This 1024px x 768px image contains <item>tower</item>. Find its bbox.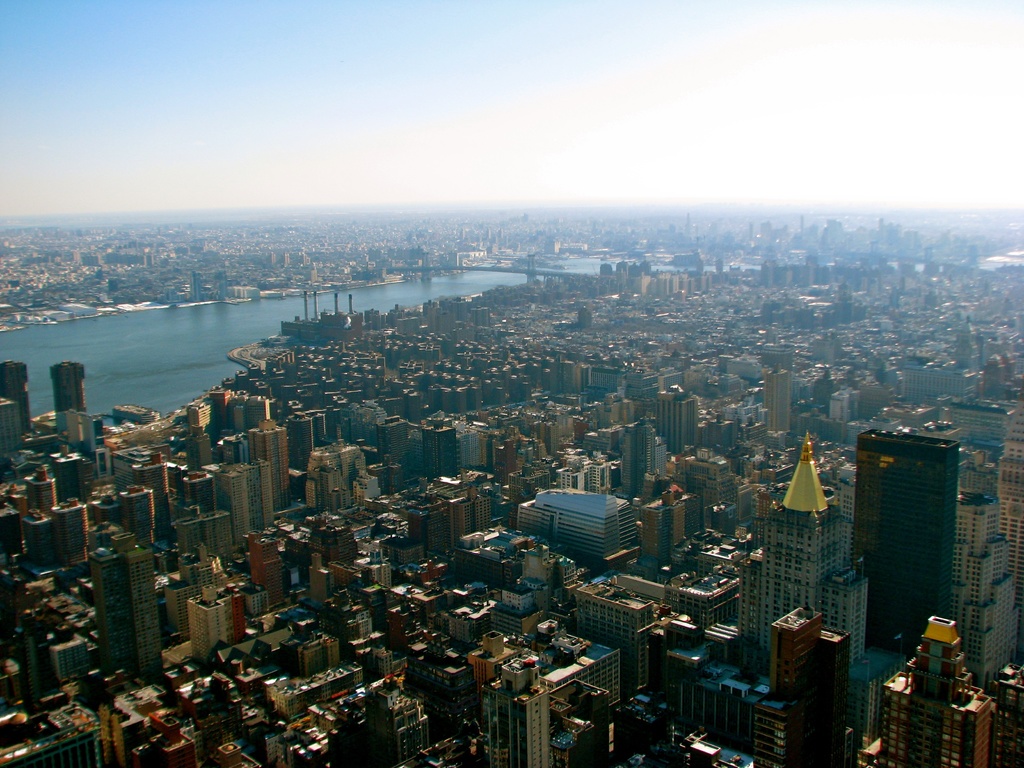
region(51, 364, 87, 416).
